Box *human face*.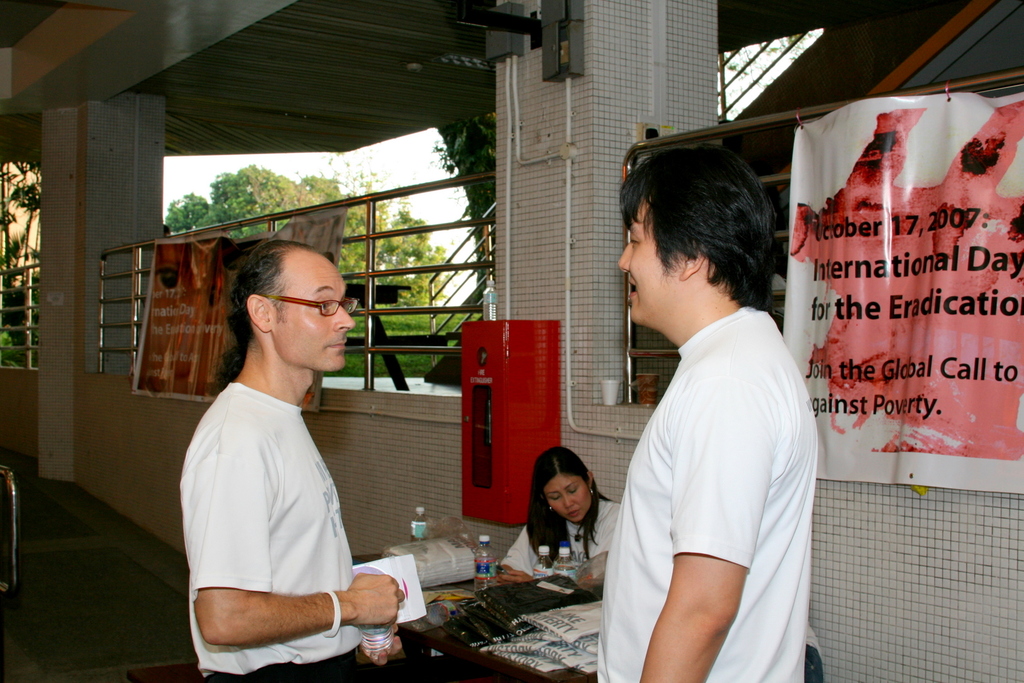
rect(548, 472, 590, 524).
